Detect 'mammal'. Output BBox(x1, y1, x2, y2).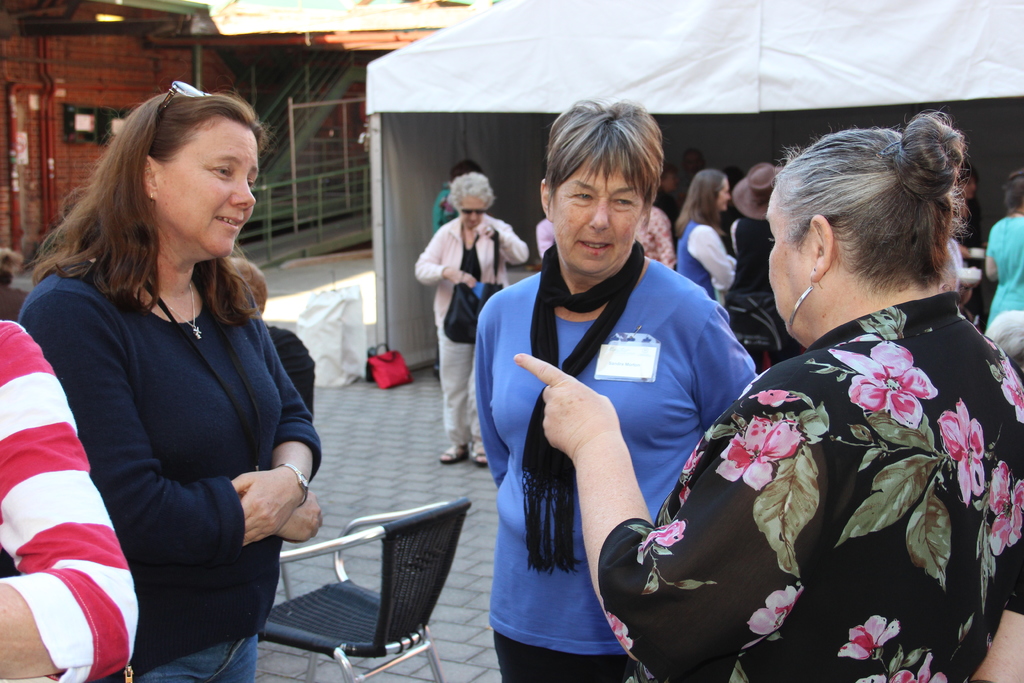
BBox(412, 168, 530, 462).
